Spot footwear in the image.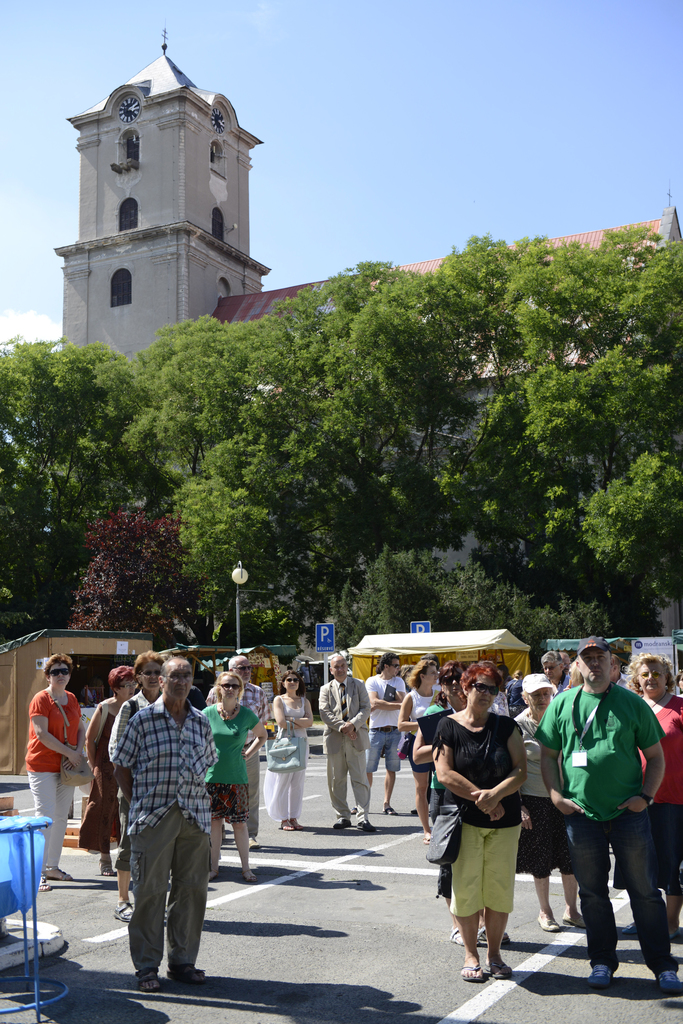
footwear found at {"x1": 653, "y1": 968, "x2": 682, "y2": 1000}.
